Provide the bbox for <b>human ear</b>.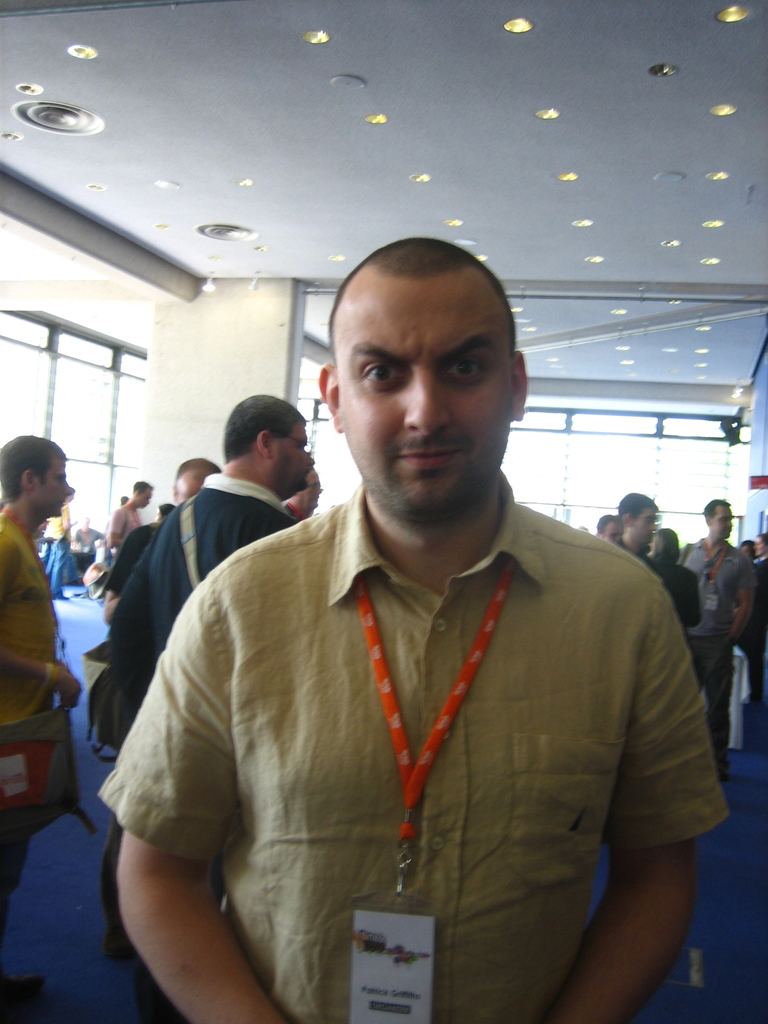
22 472 34 491.
